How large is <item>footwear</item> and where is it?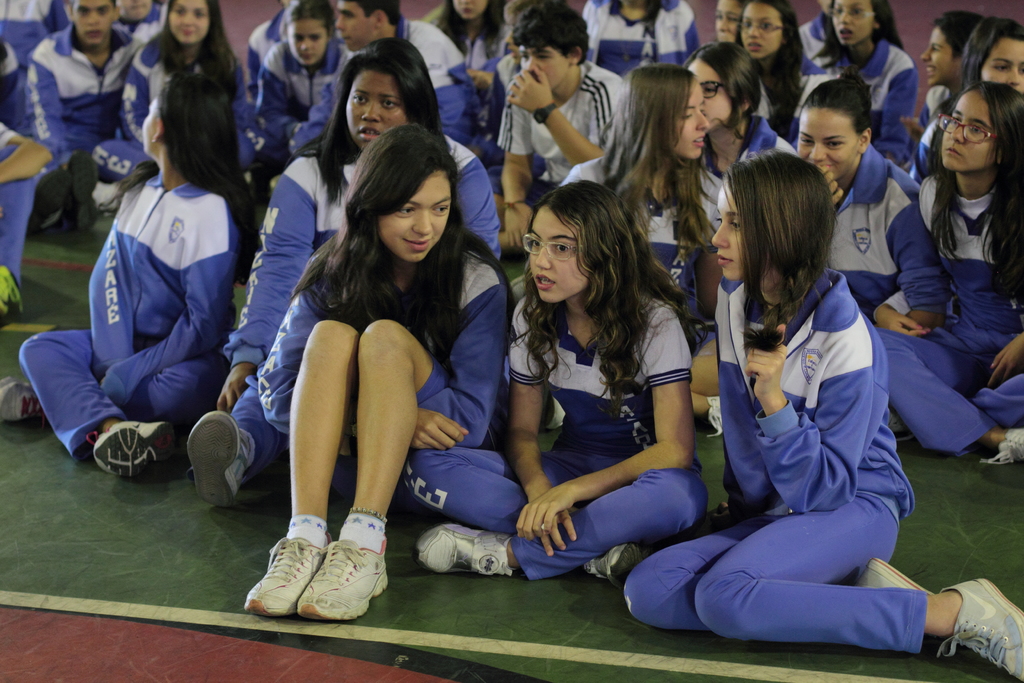
Bounding box: rect(937, 577, 1023, 681).
